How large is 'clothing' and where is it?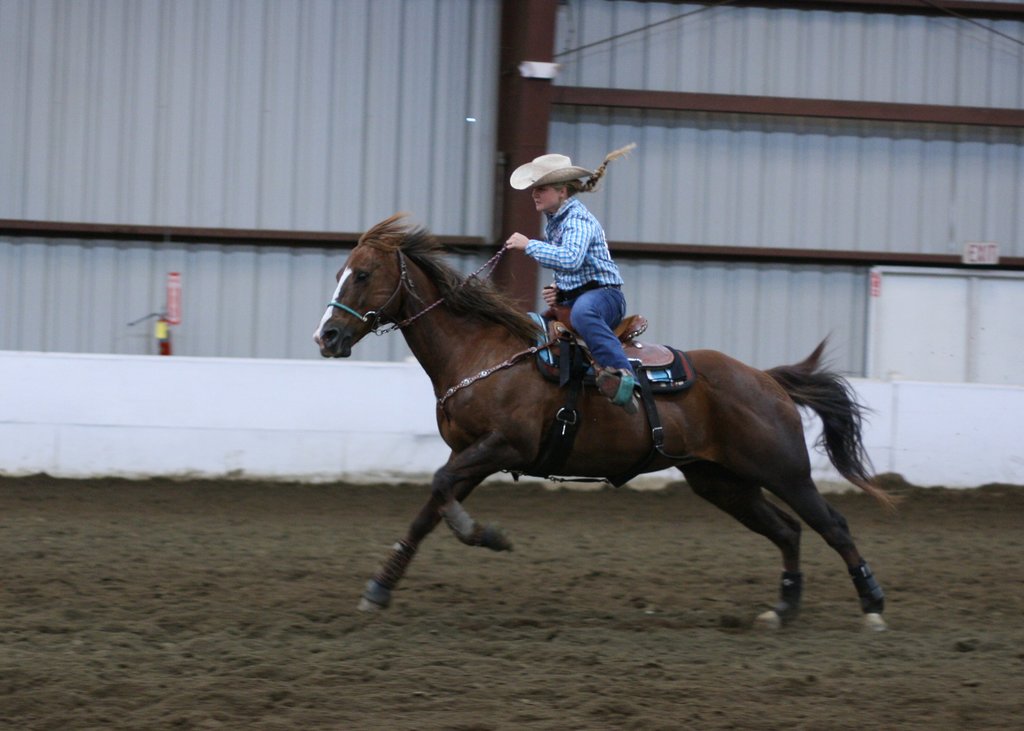
Bounding box: {"left": 525, "top": 197, "right": 628, "bottom": 371}.
